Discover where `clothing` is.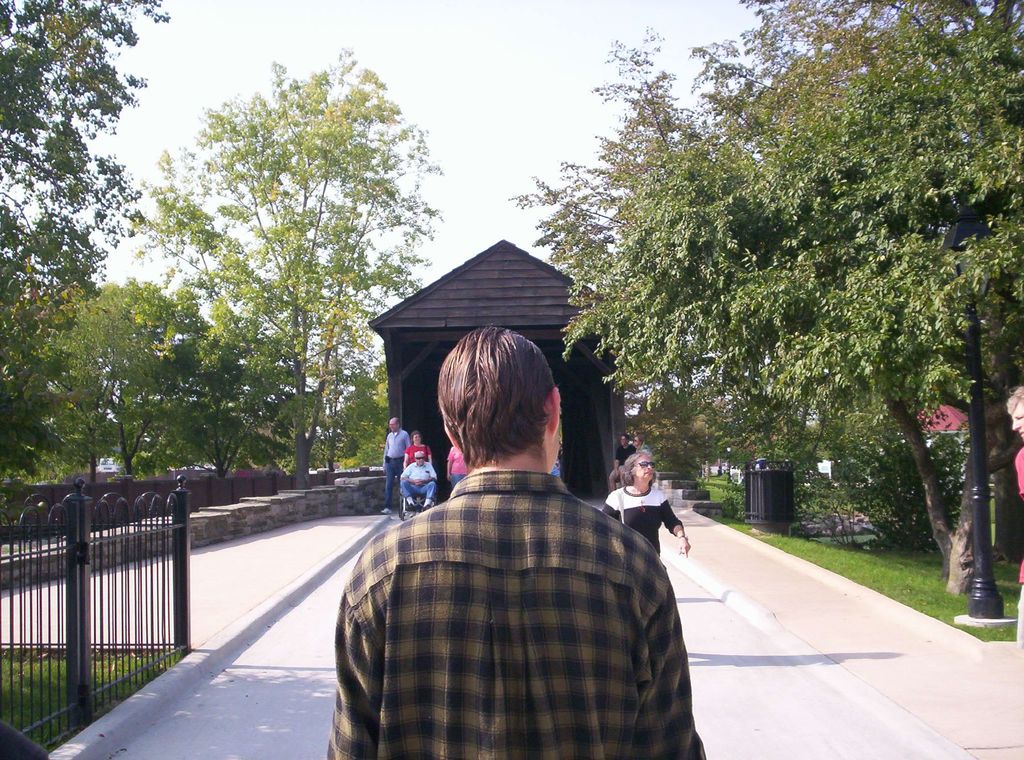
Discovered at 404,460,435,478.
